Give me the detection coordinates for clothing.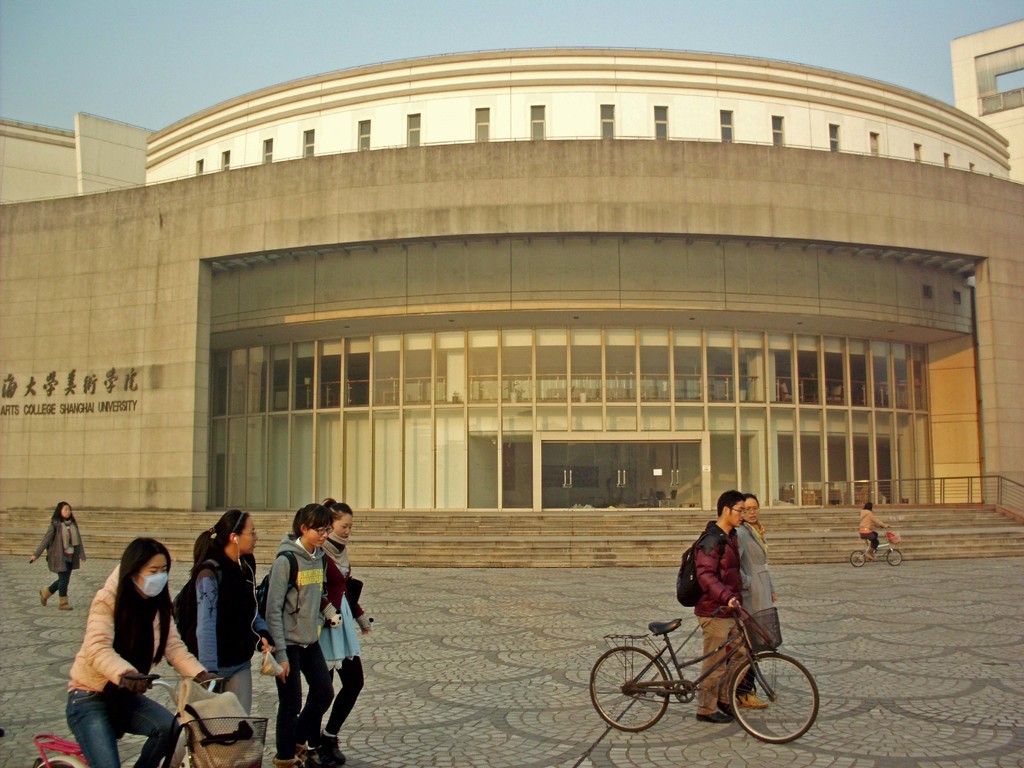
pyautogui.locateOnScreen(308, 527, 362, 740).
